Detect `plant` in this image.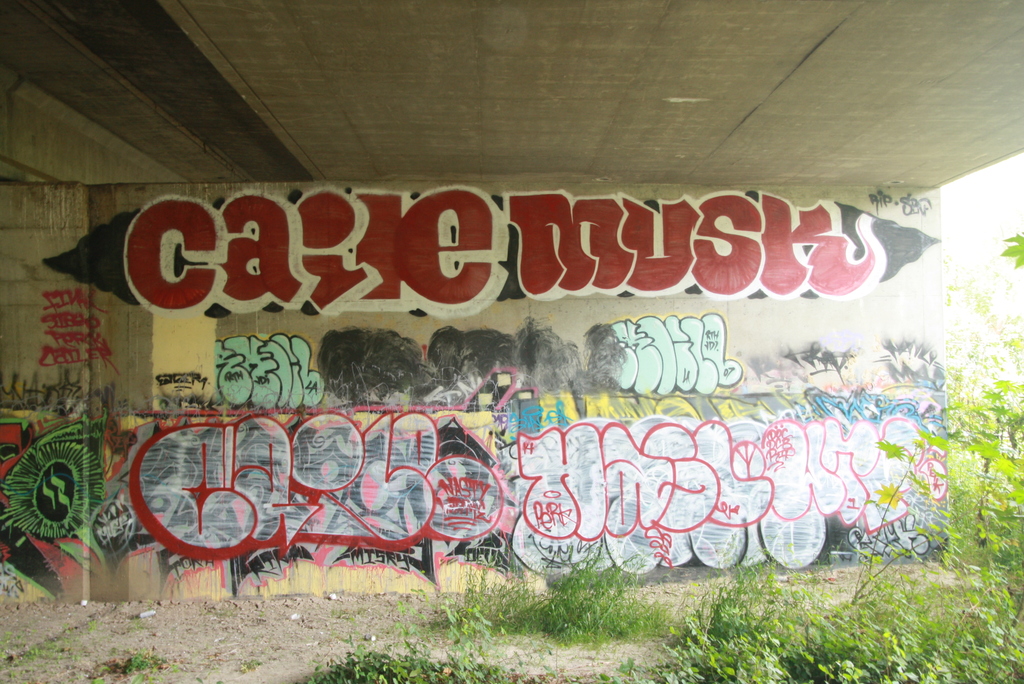
Detection: box=[97, 655, 191, 683].
